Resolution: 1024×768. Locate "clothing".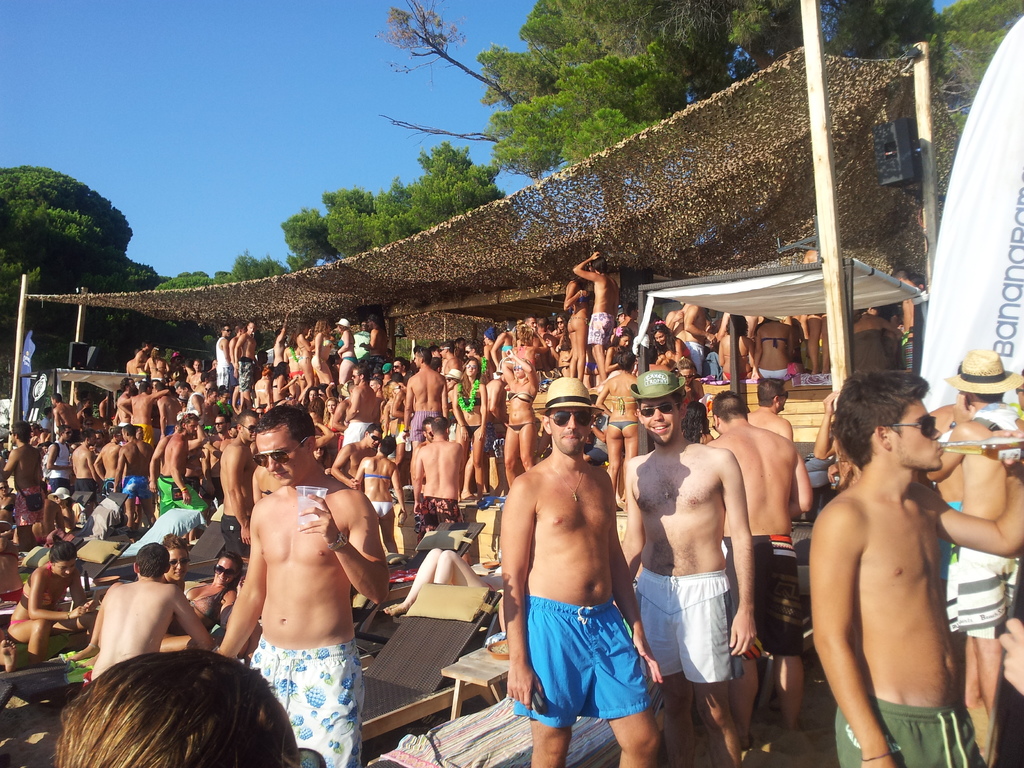
crop(934, 500, 968, 561).
